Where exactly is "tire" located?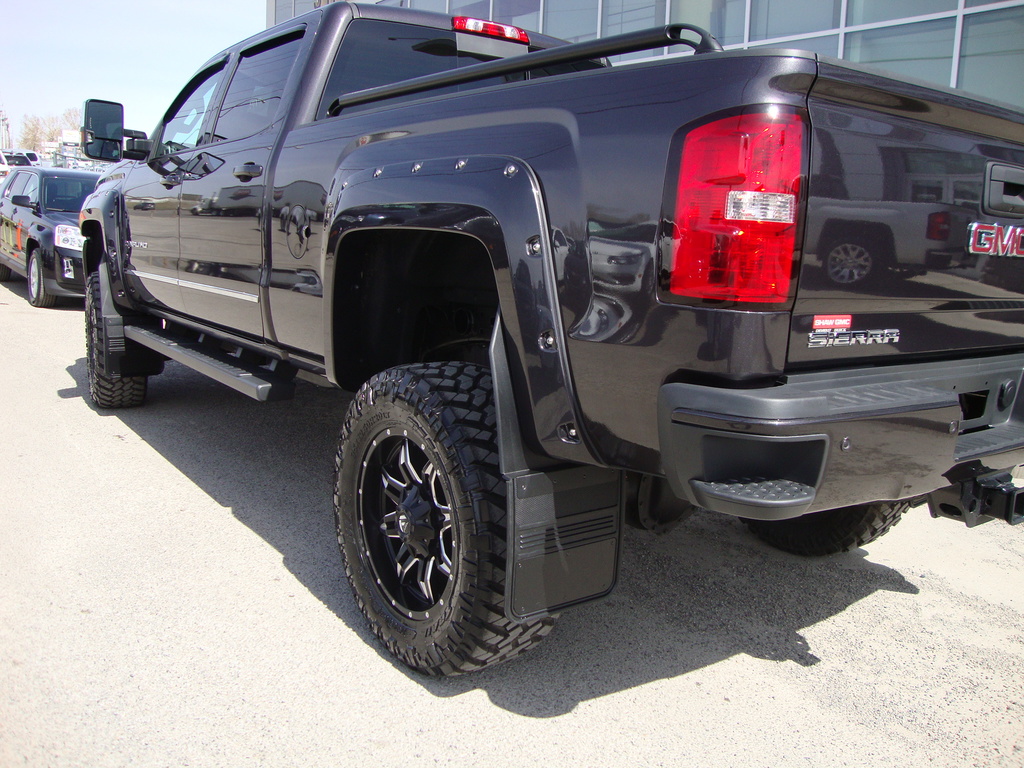
Its bounding box is Rect(0, 247, 1, 279).
